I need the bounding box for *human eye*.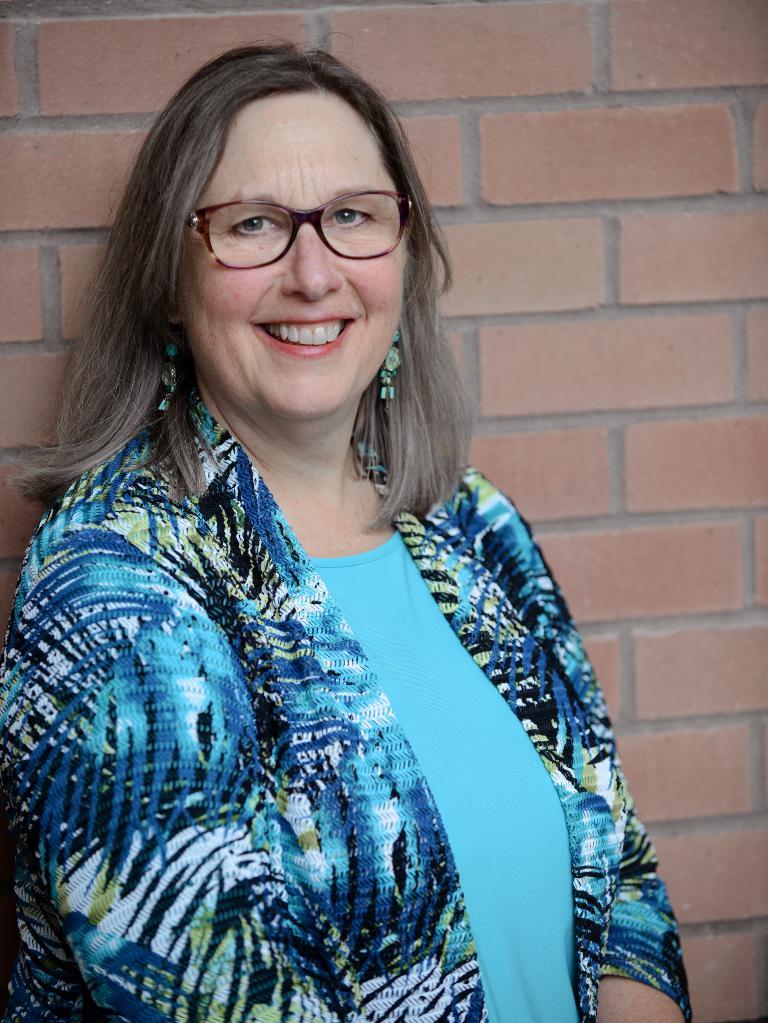
Here it is: [214,193,373,256].
